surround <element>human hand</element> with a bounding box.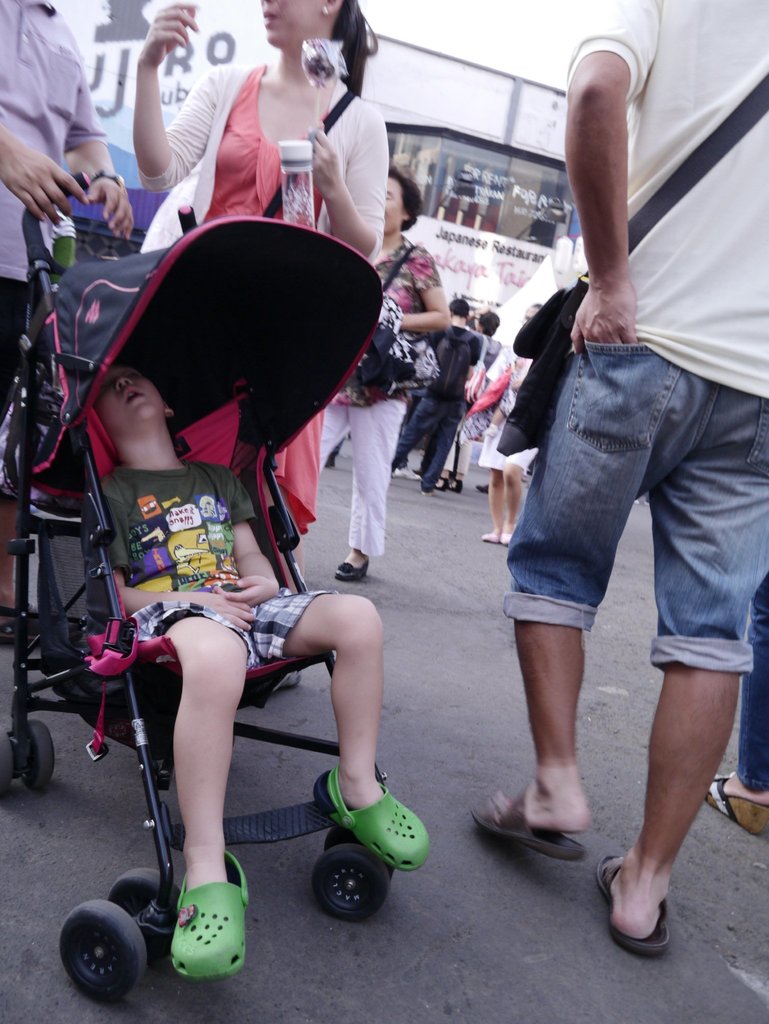
box(133, 0, 200, 68).
